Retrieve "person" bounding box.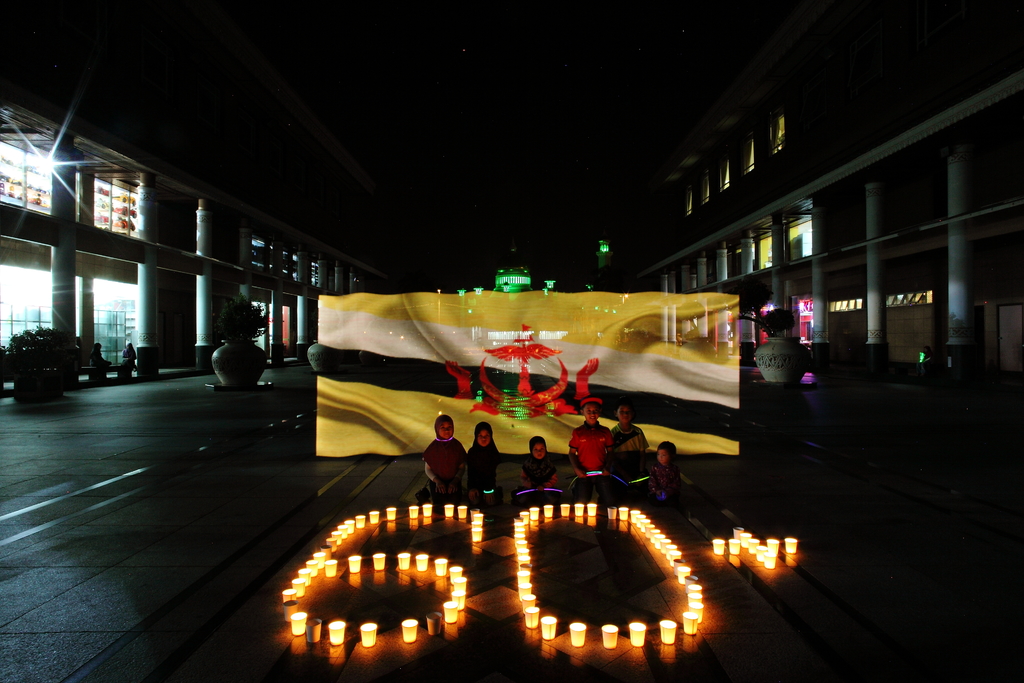
Bounding box: [463,421,509,514].
